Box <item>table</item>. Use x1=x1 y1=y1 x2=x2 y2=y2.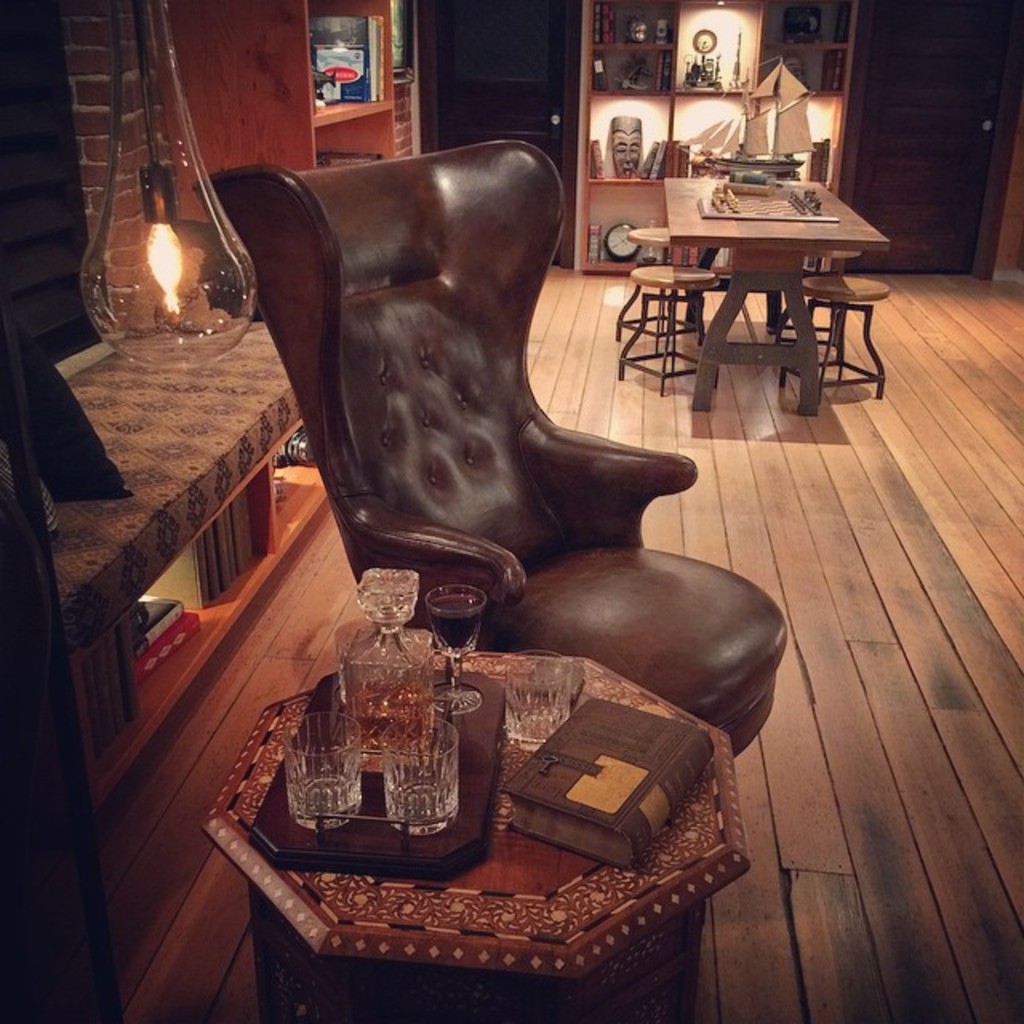
x1=645 y1=155 x2=902 y2=405.
